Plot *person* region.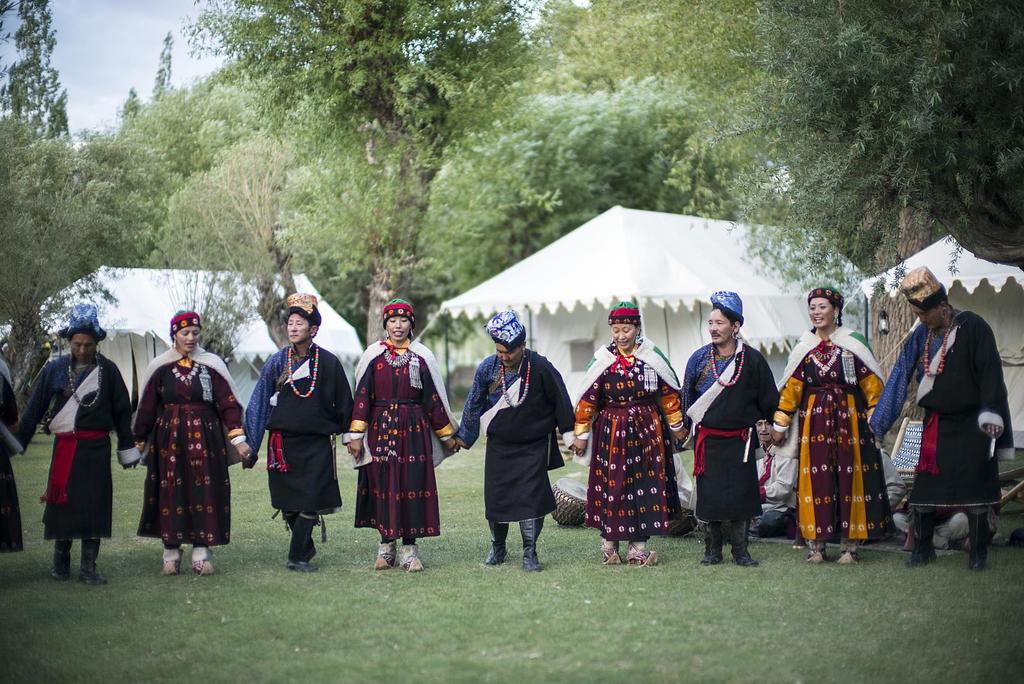
Plotted at {"left": 123, "top": 305, "right": 254, "bottom": 579}.
